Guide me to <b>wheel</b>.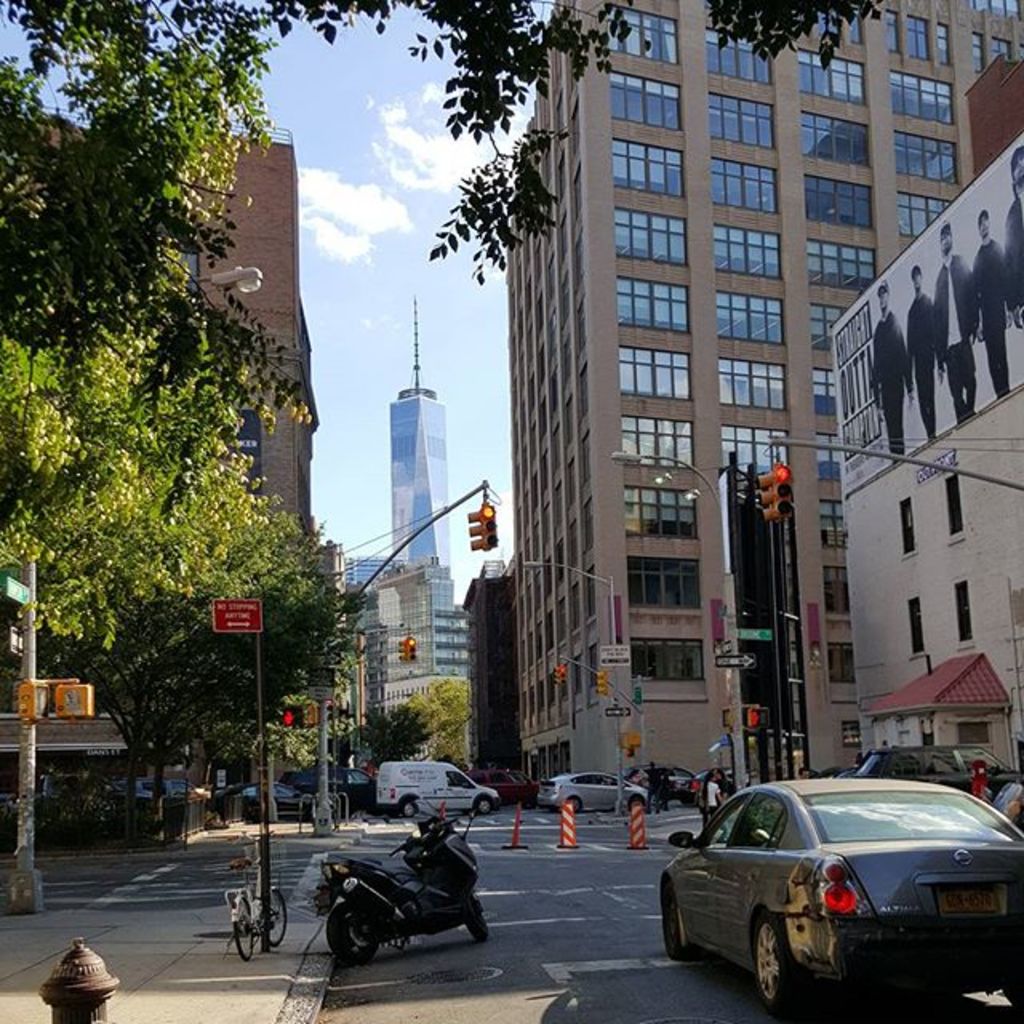
Guidance: [571,797,584,814].
